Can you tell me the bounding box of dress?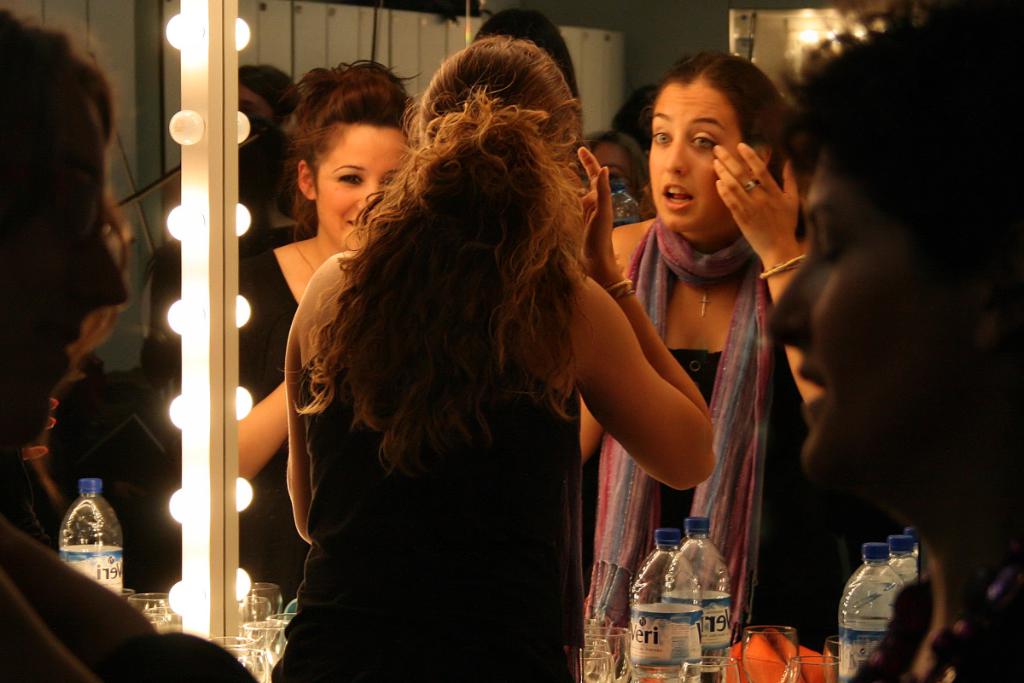
rect(270, 265, 584, 682).
